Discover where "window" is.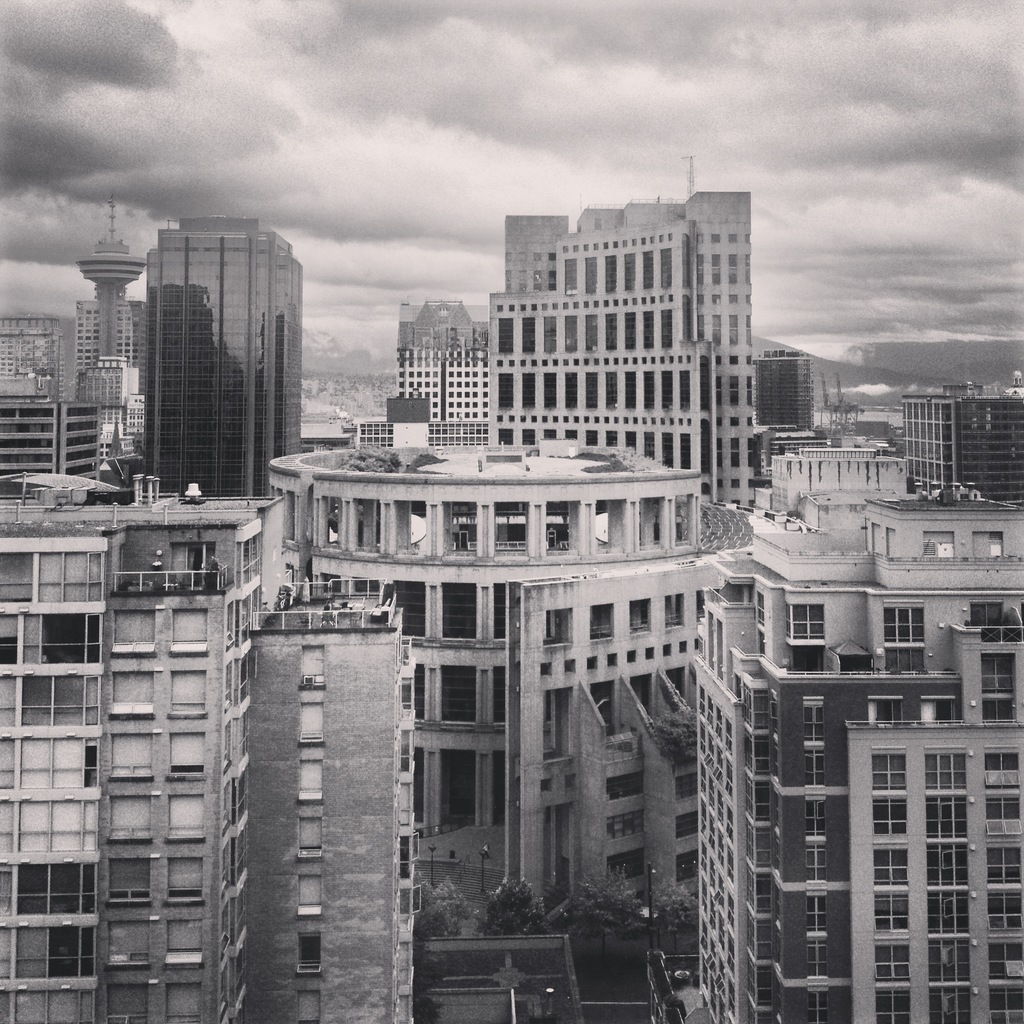
Discovered at l=496, t=316, r=518, b=358.
